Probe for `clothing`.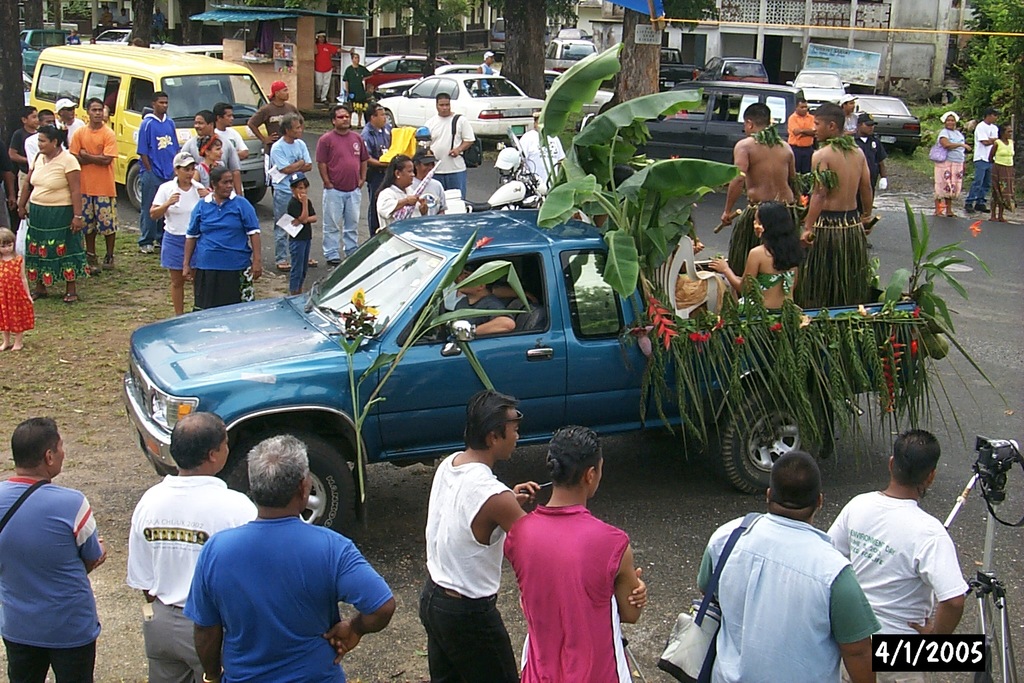
Probe result: detection(71, 126, 119, 195).
